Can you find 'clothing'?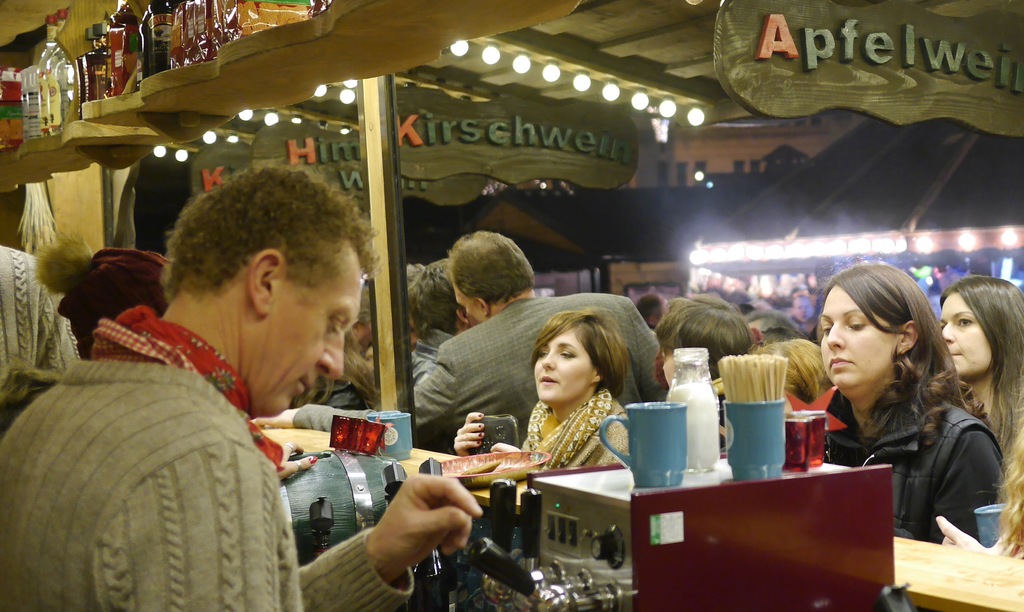
Yes, bounding box: [413,293,660,434].
